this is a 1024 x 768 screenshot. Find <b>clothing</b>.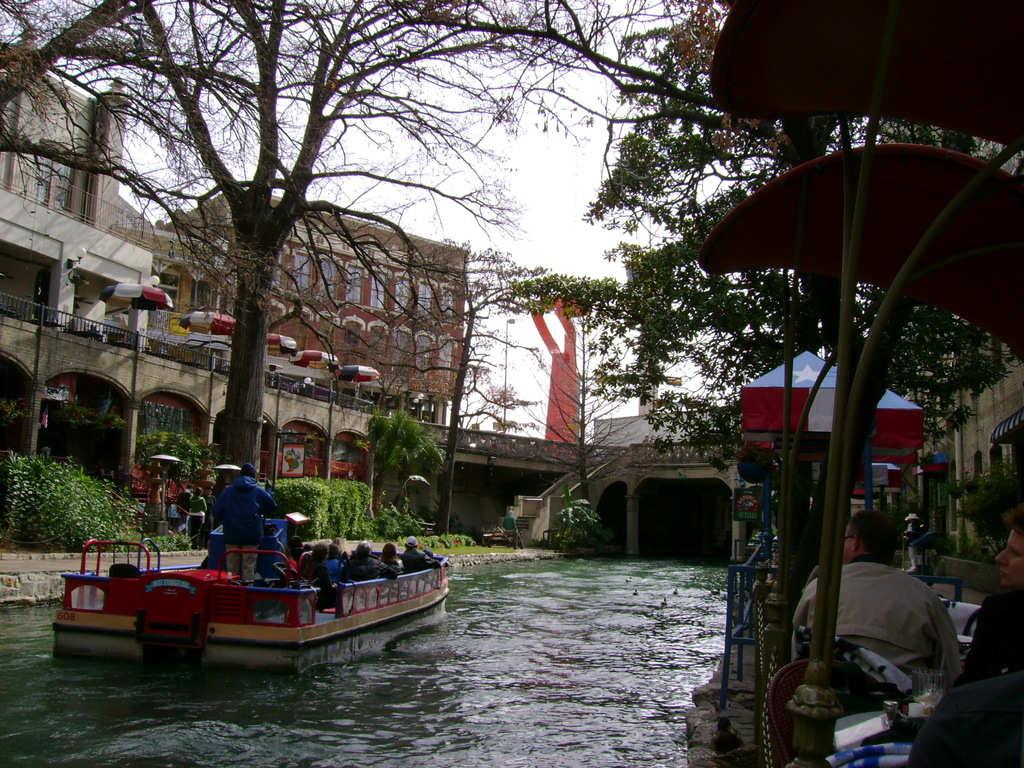
Bounding box: (388, 550, 404, 570).
